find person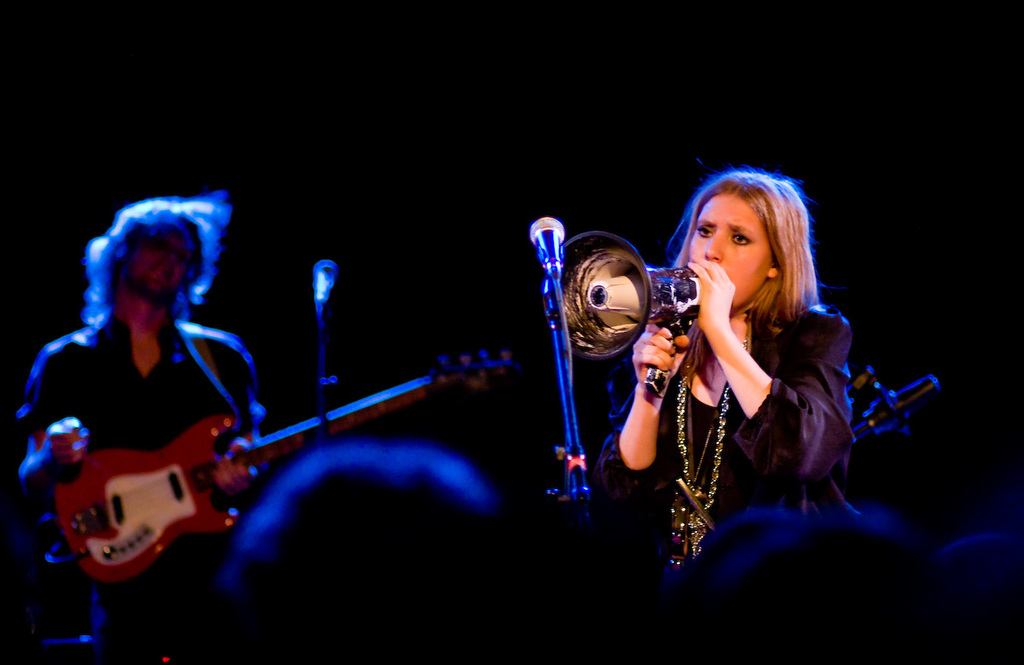
BBox(222, 438, 526, 664)
